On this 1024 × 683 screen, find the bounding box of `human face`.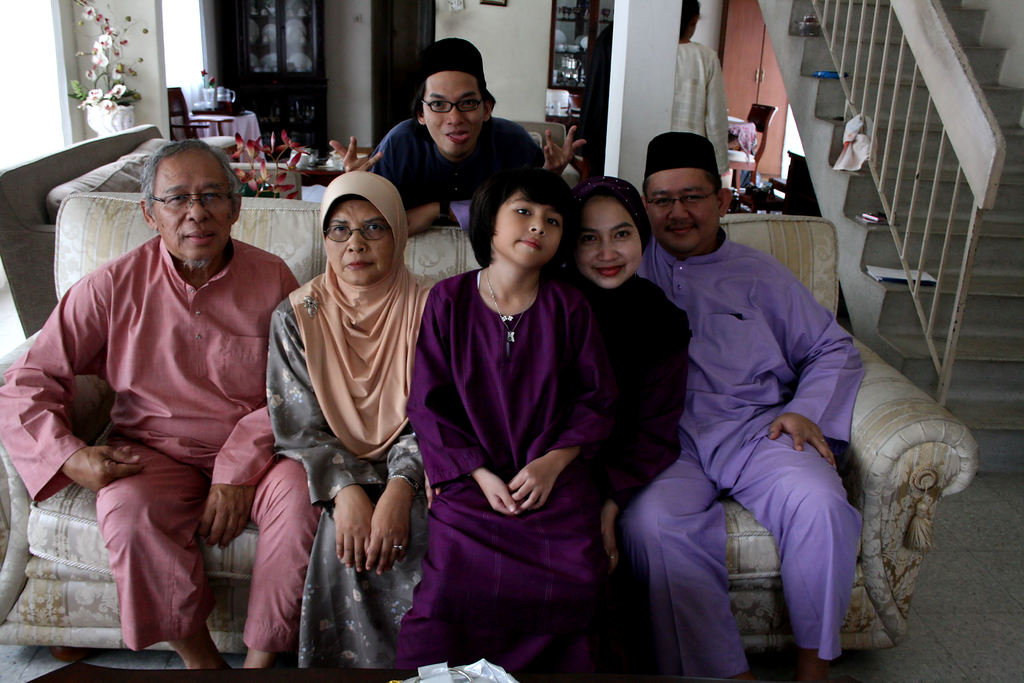
Bounding box: x1=488, y1=190, x2=566, y2=267.
